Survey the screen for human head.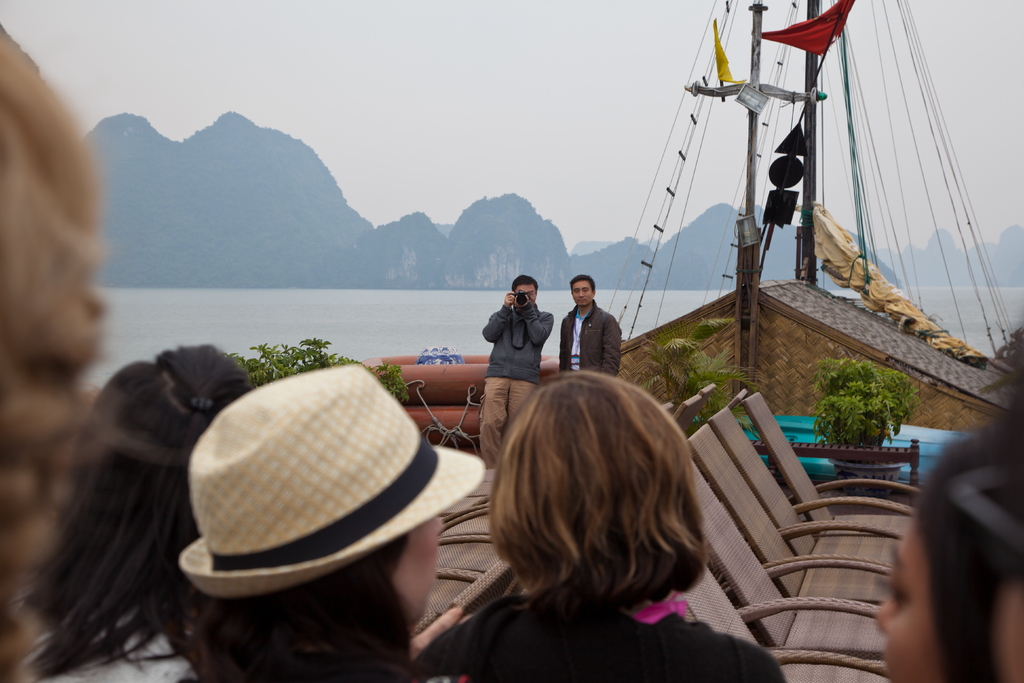
Survey found: BBox(192, 359, 444, 633).
